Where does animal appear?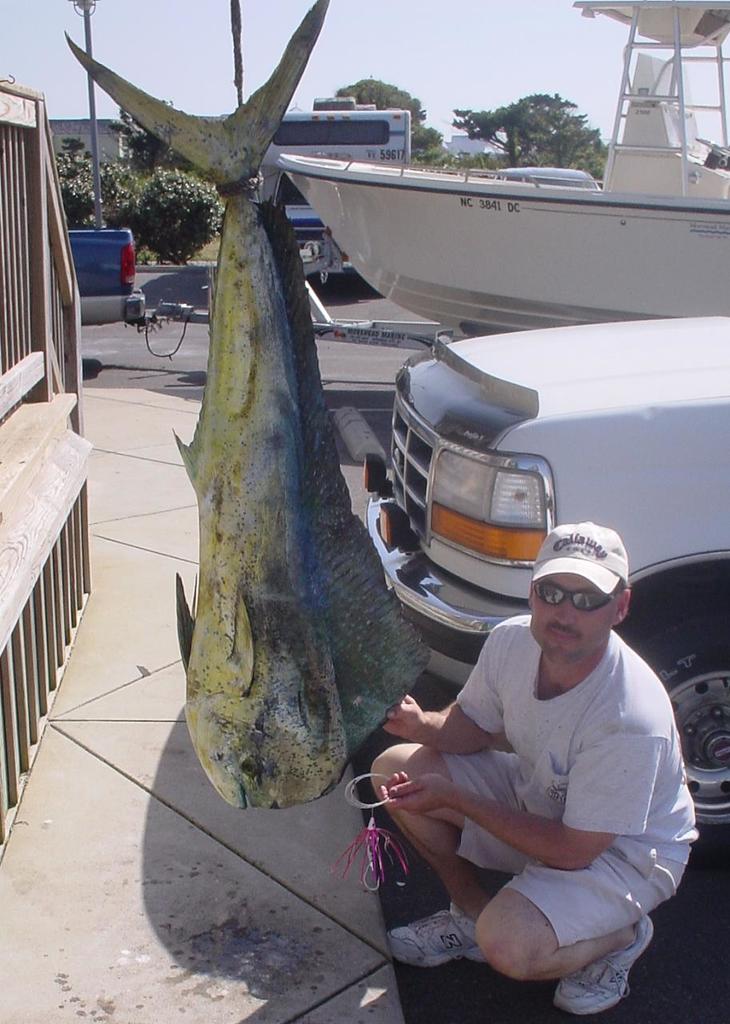
Appears at {"x1": 66, "y1": 0, "x2": 431, "y2": 816}.
